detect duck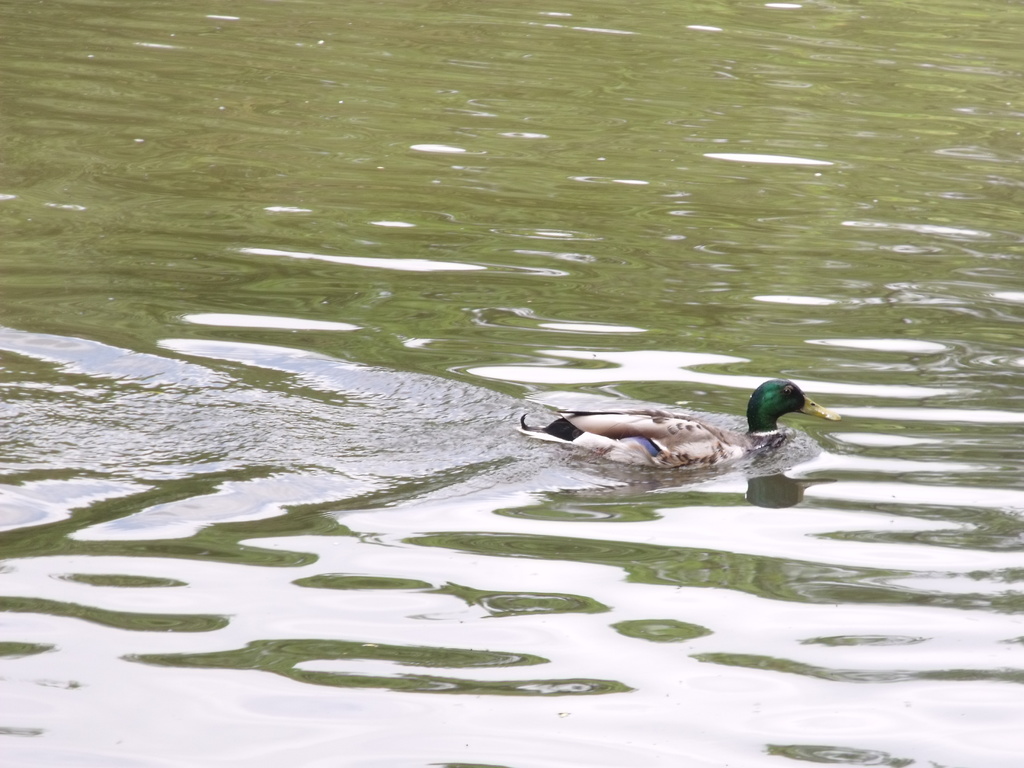
select_region(520, 377, 829, 484)
